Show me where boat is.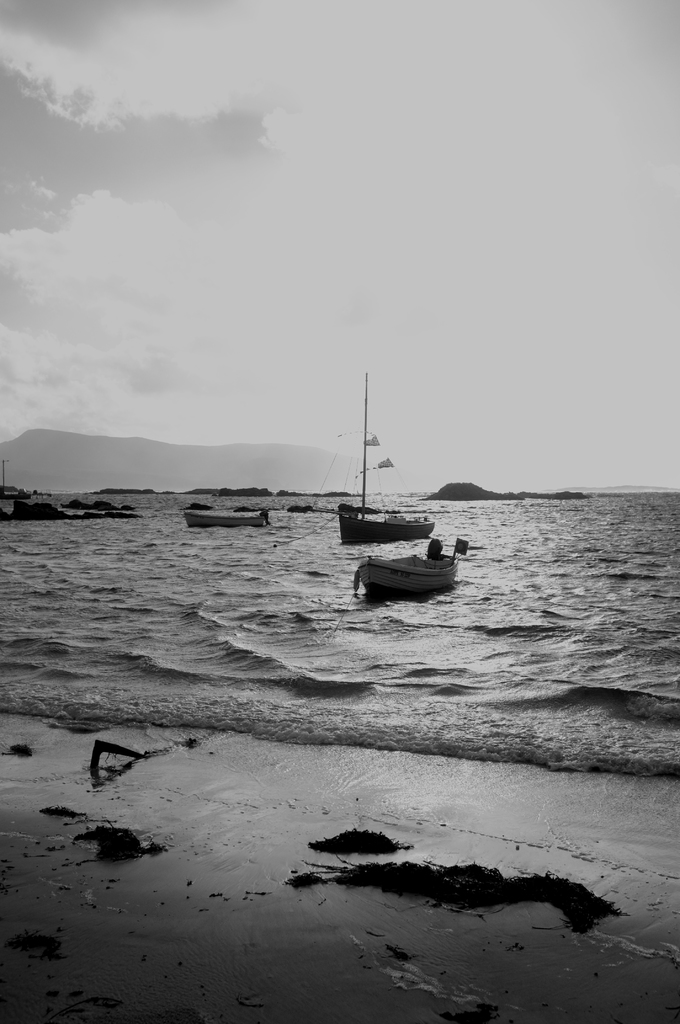
boat is at pyautogui.locateOnScreen(178, 509, 269, 528).
